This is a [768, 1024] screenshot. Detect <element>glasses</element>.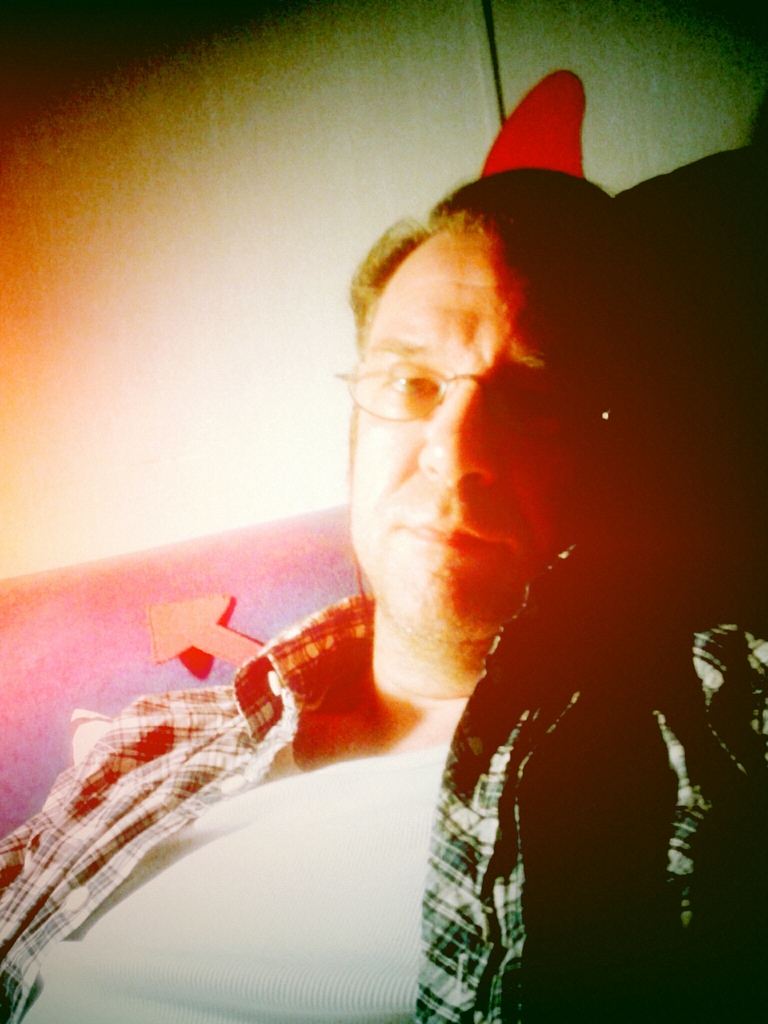
<box>331,332,580,433</box>.
